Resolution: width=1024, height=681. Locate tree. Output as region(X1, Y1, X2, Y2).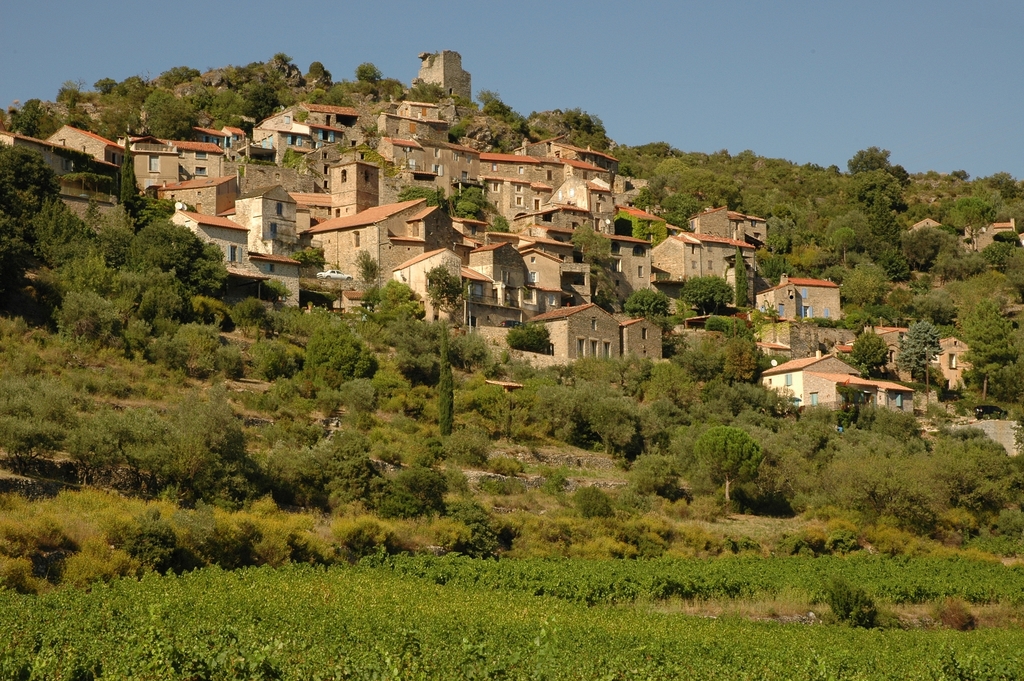
region(947, 193, 986, 250).
